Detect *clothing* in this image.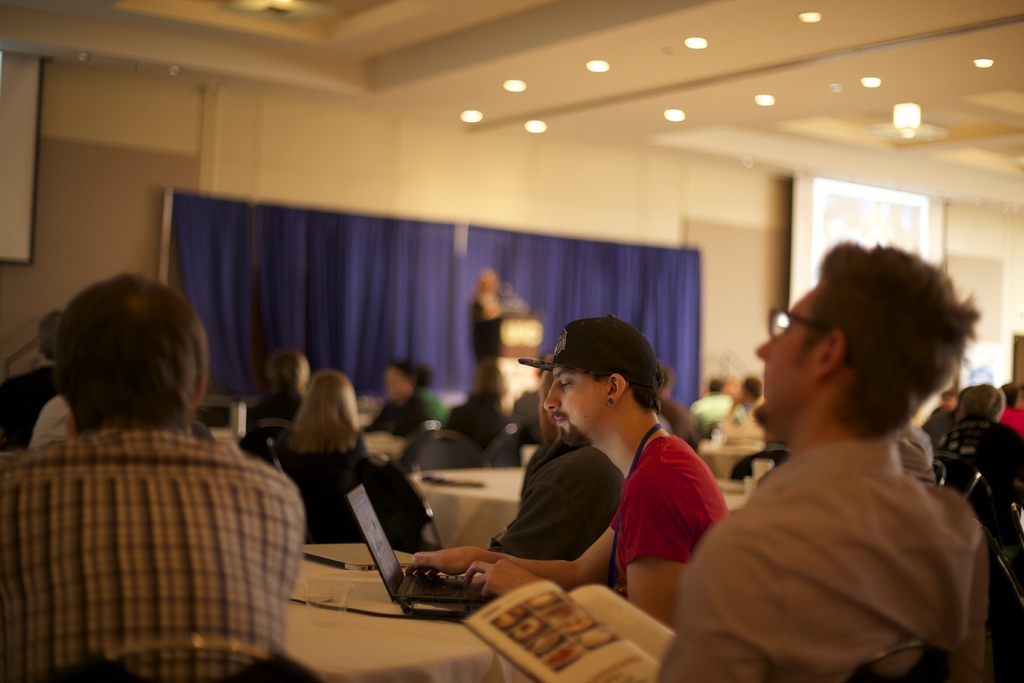
Detection: 643/450/991/682.
